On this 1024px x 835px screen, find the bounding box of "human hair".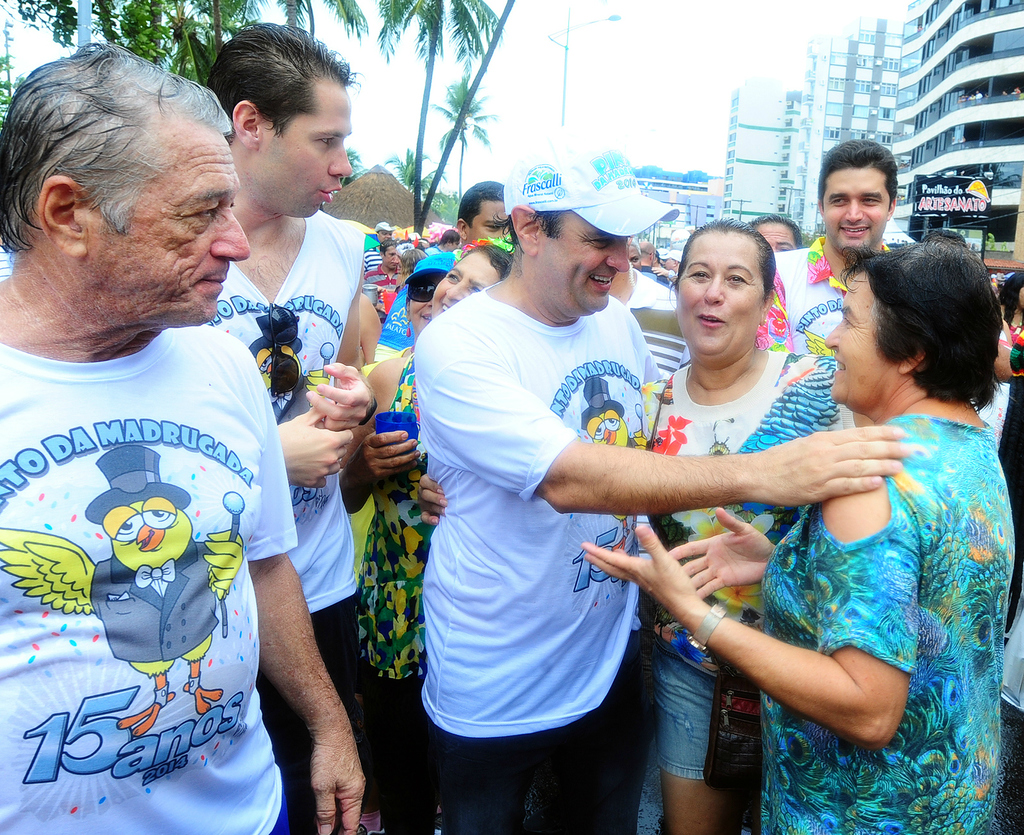
Bounding box: rect(200, 21, 358, 222).
